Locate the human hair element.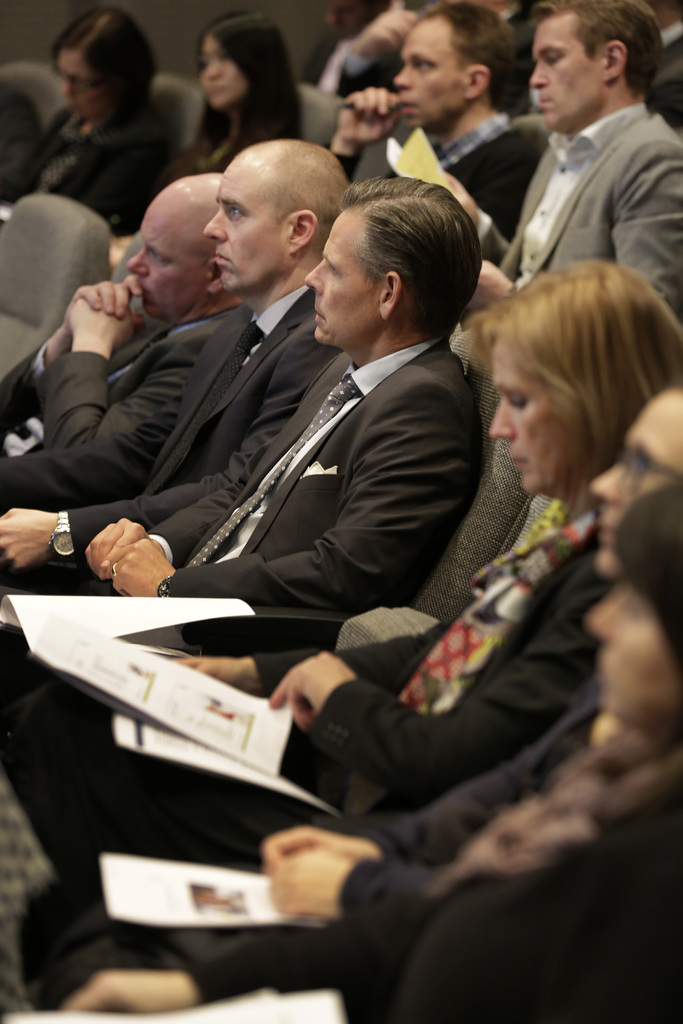
Element bbox: l=338, t=175, r=482, b=342.
